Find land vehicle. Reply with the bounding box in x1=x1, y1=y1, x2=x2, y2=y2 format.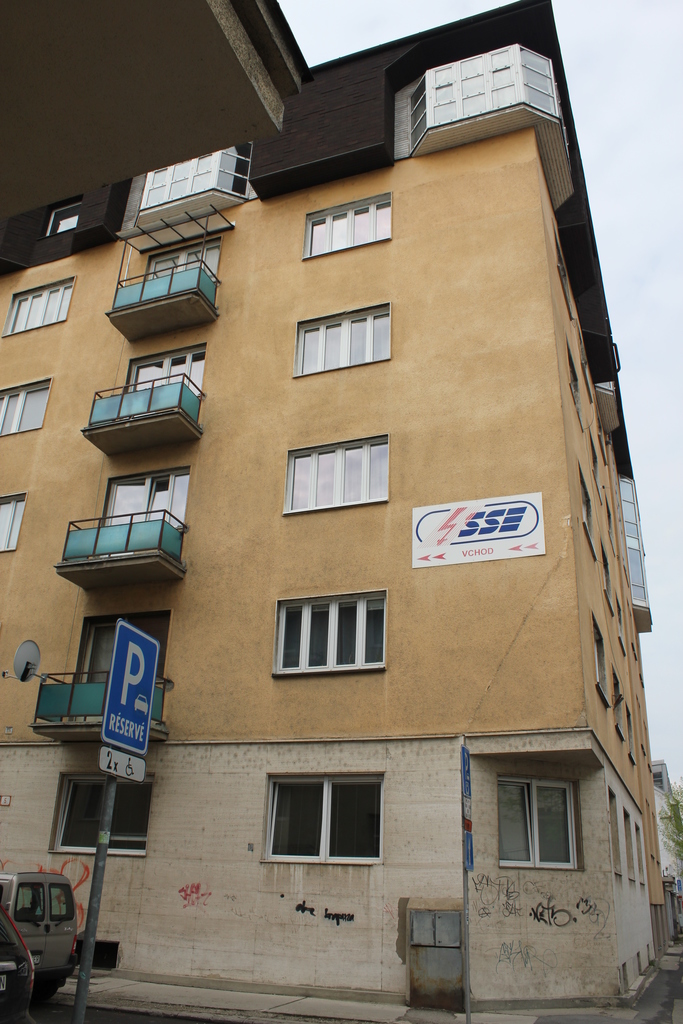
x1=0, y1=862, x2=97, y2=1007.
